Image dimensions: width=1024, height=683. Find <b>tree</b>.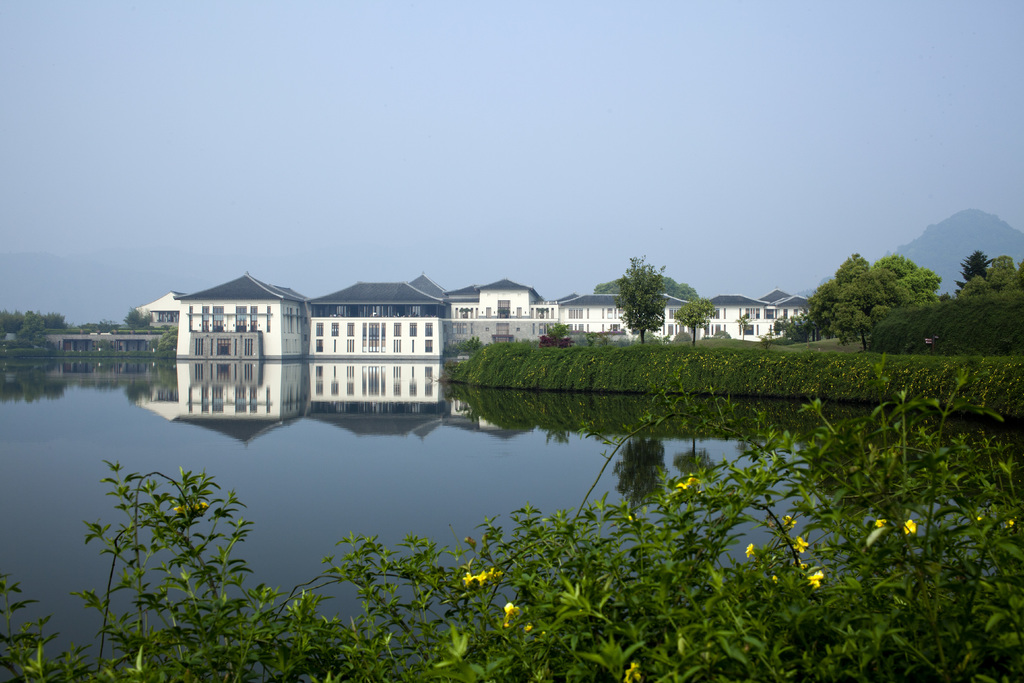
156,320,180,357.
